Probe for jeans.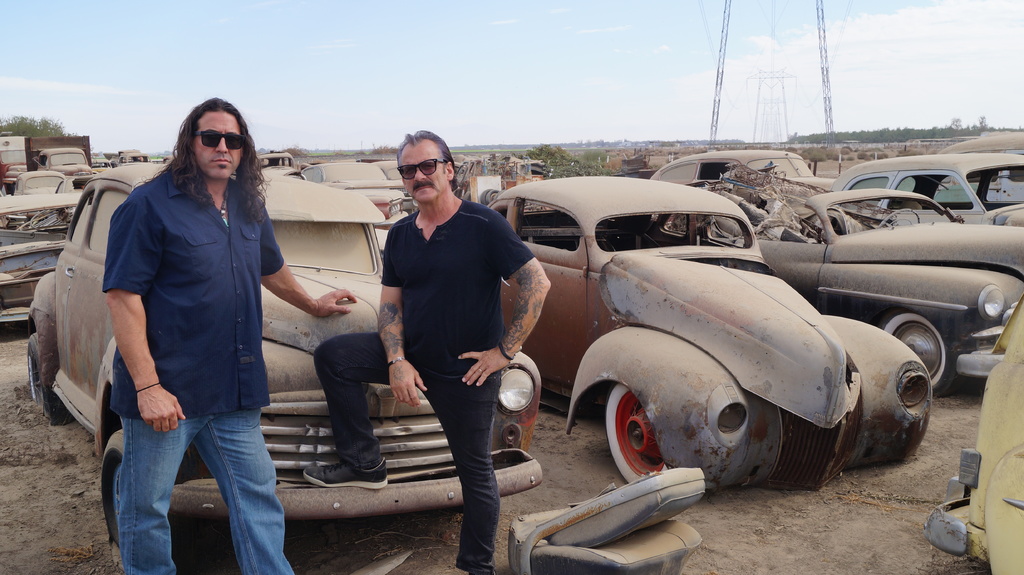
Probe result: 97 381 286 563.
